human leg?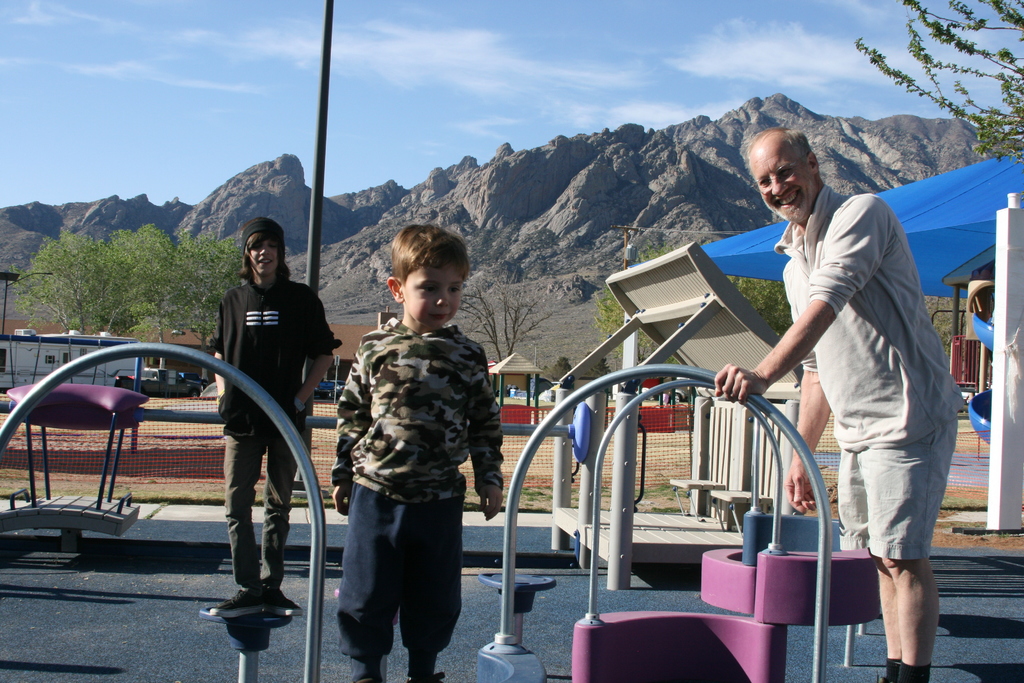
<bbox>856, 392, 959, 682</bbox>
